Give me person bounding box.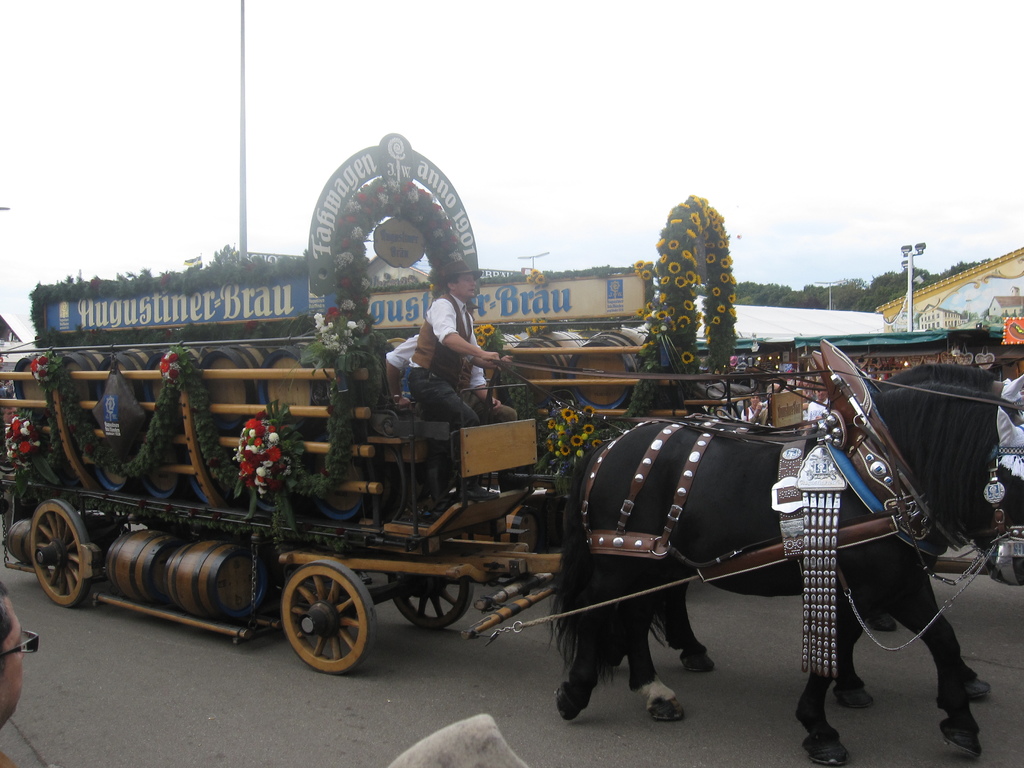
left=412, top=265, right=509, bottom=507.
